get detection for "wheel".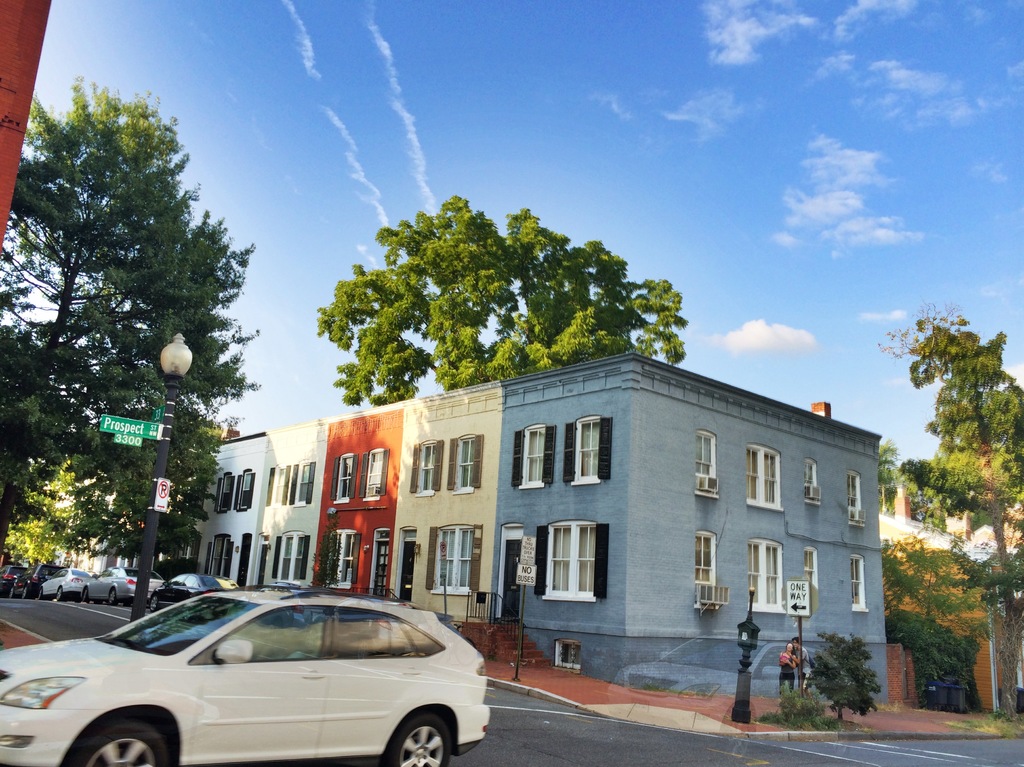
Detection: x1=53 y1=582 x2=65 y2=599.
